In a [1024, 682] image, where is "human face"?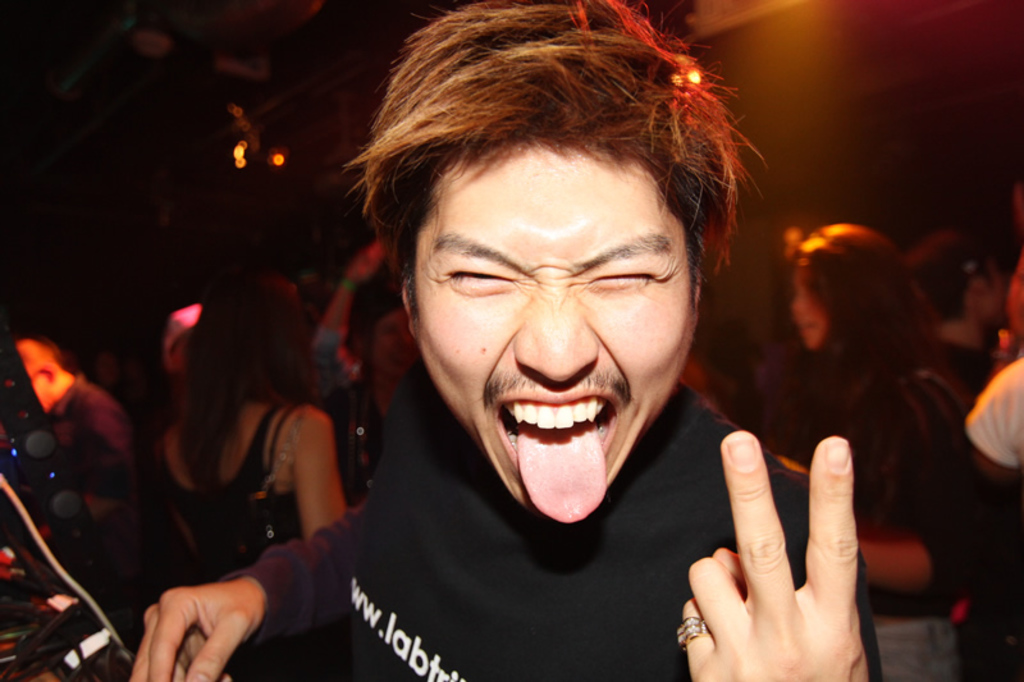
[413,142,699,526].
